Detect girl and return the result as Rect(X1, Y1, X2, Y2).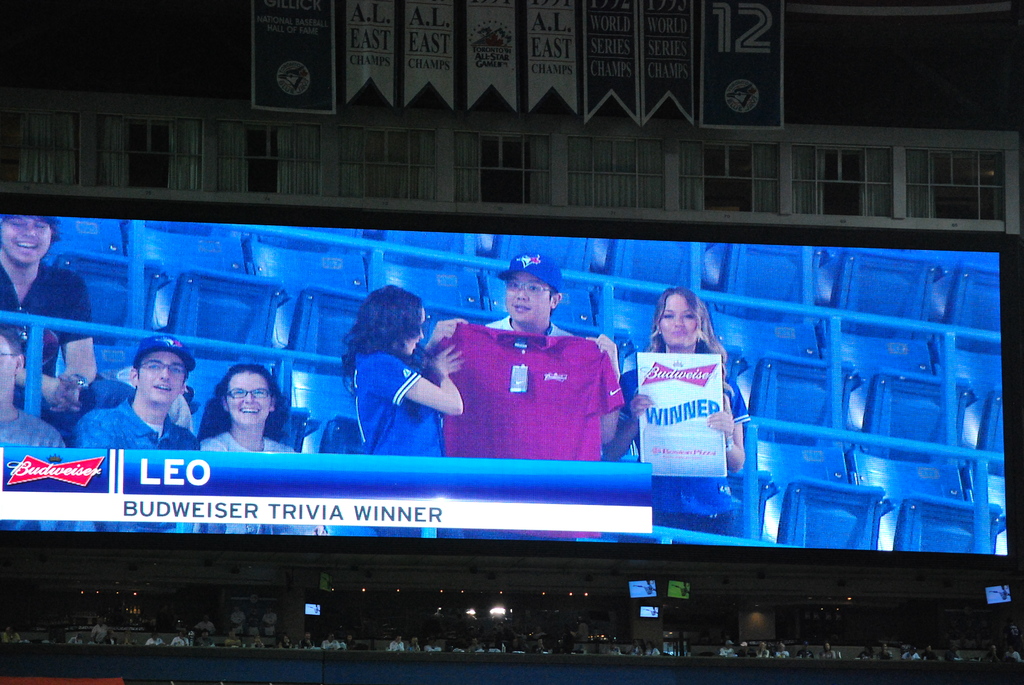
Rect(602, 287, 751, 535).
